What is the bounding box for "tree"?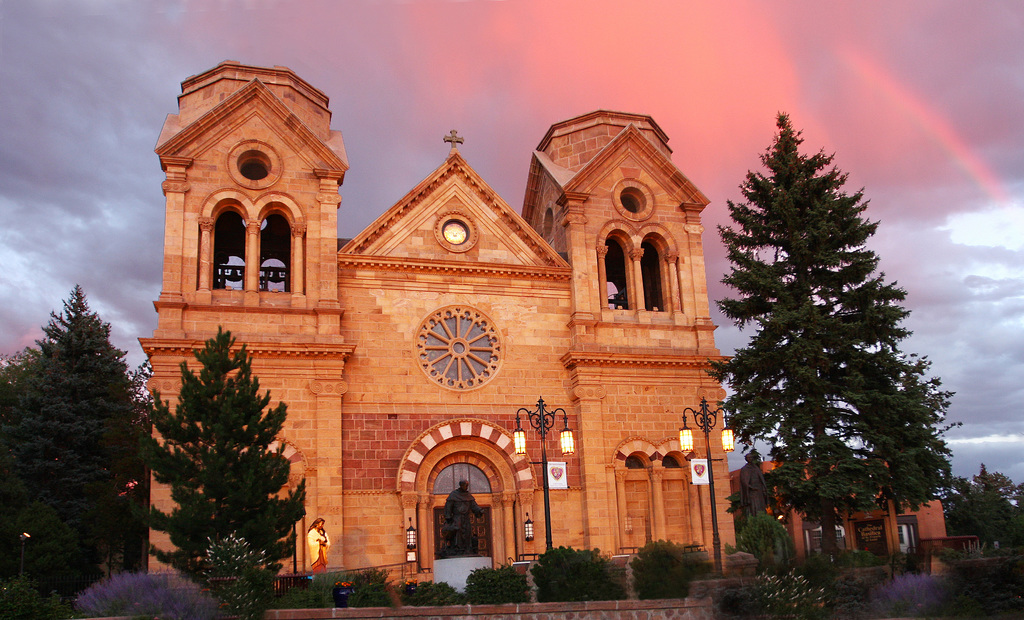
(0,284,146,596).
